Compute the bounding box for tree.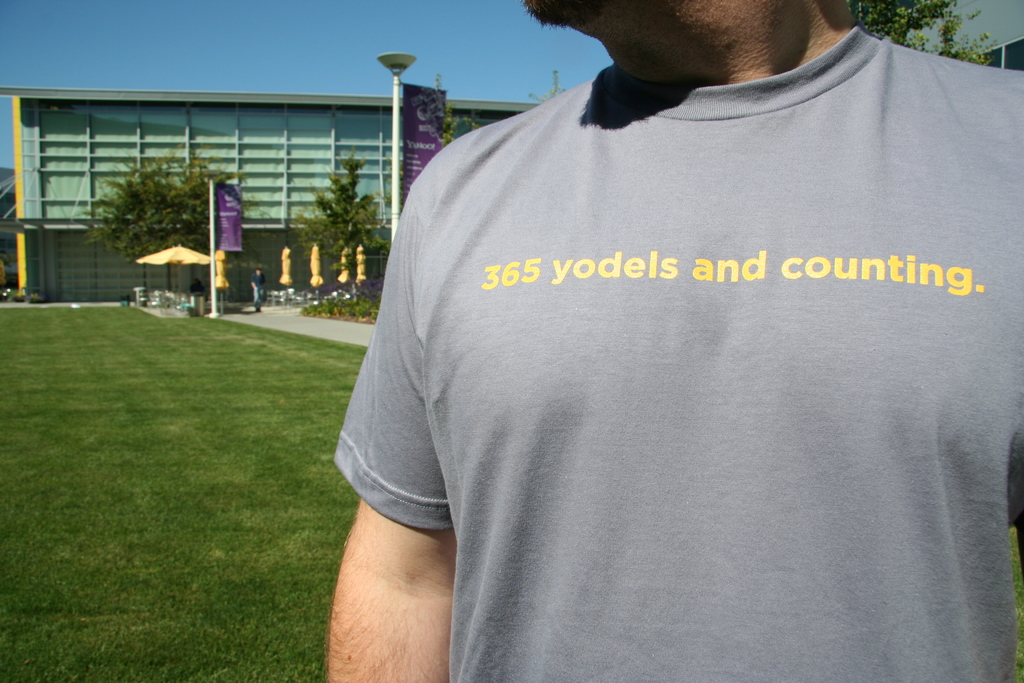
52:130:234:281.
